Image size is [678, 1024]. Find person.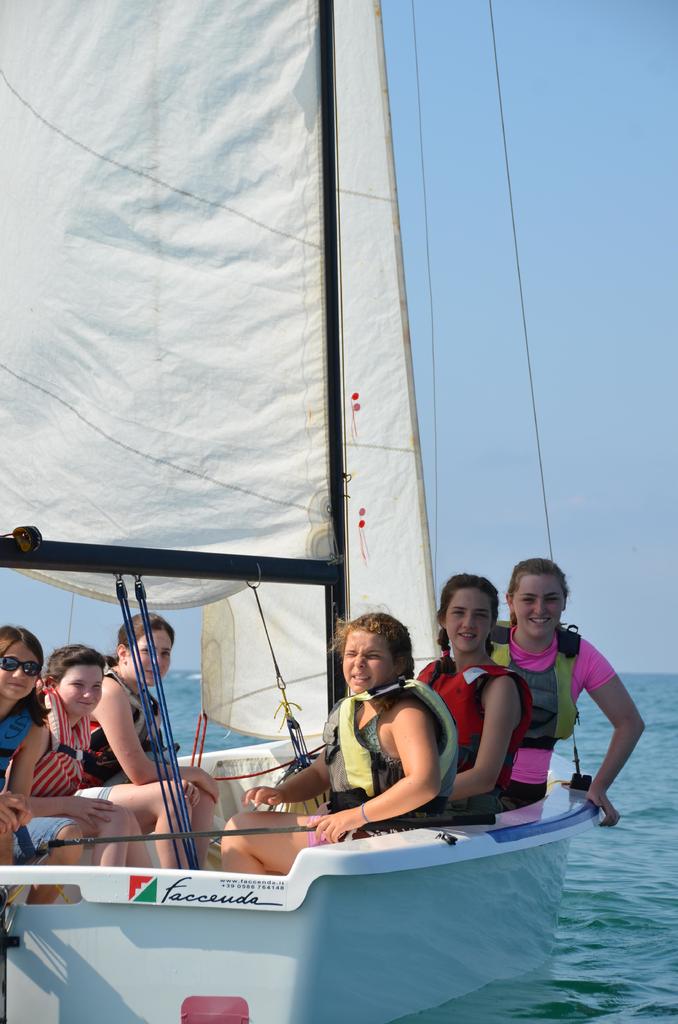
pyautogui.locateOnScreen(14, 634, 172, 870).
